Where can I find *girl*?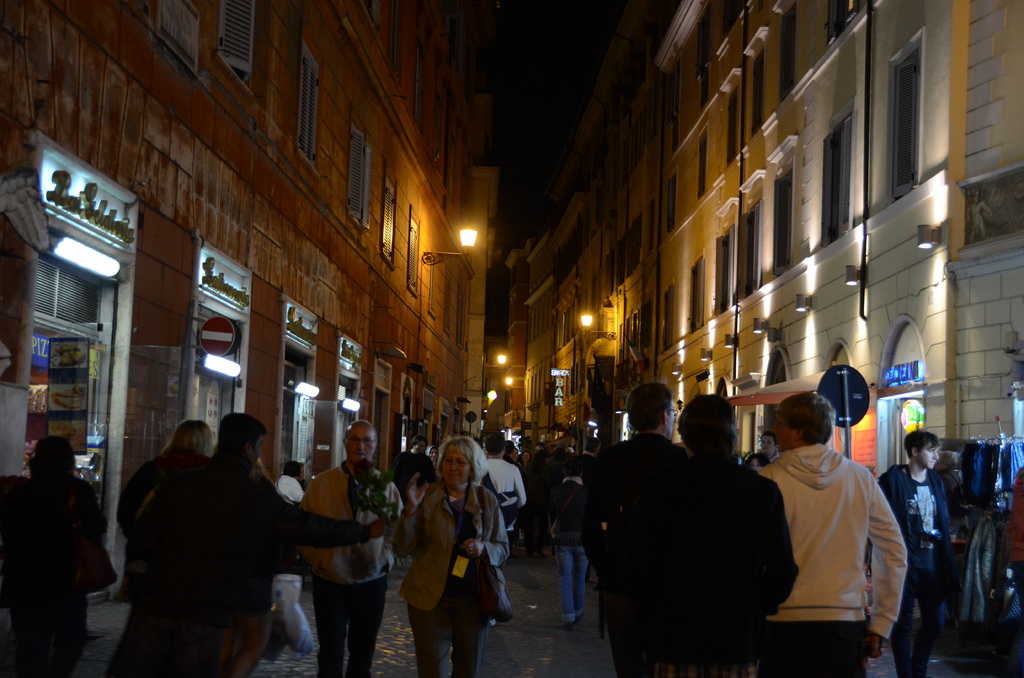
You can find it at [left=550, top=460, right=591, bottom=634].
